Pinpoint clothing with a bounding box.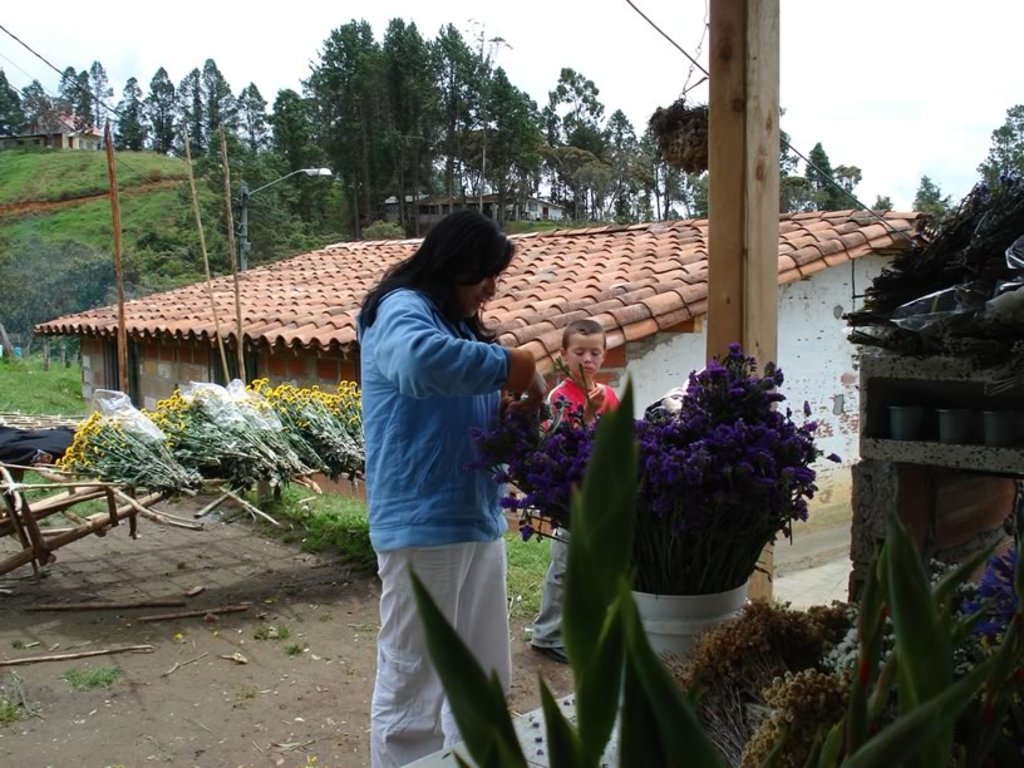
rect(551, 374, 629, 651).
